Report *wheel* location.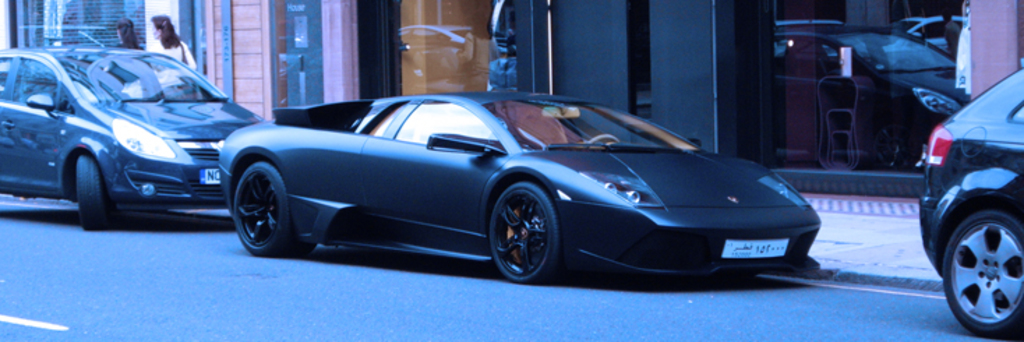
Report: 485 184 558 276.
